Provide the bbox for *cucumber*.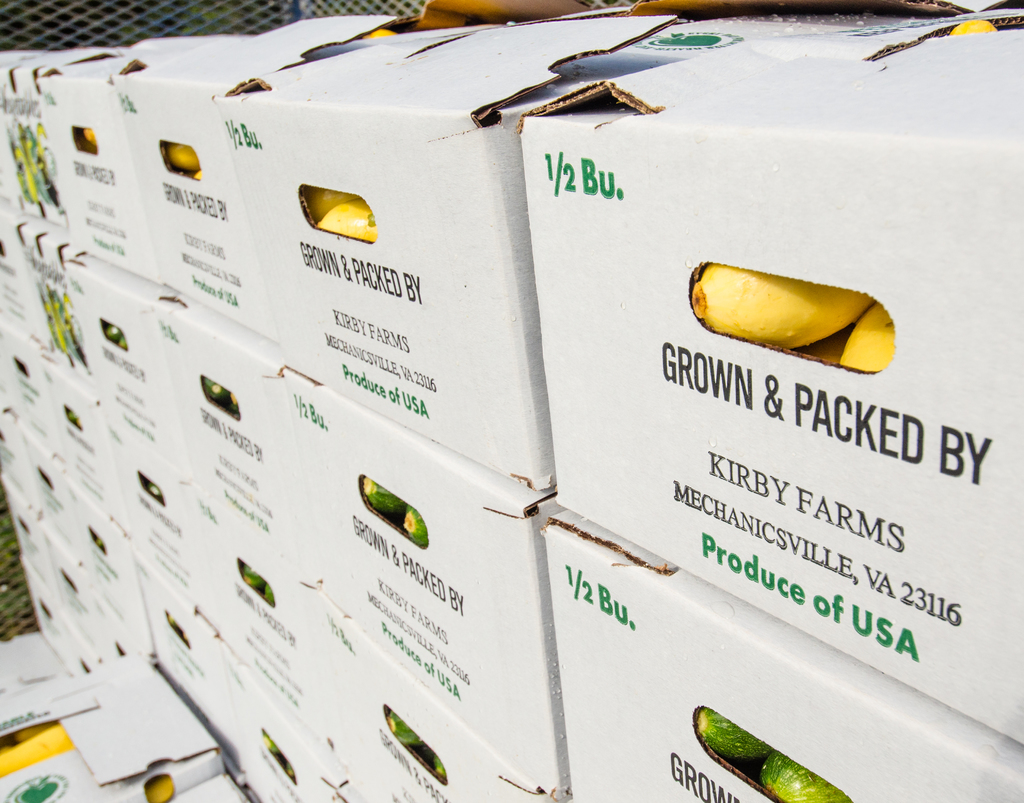
262 583 276 605.
